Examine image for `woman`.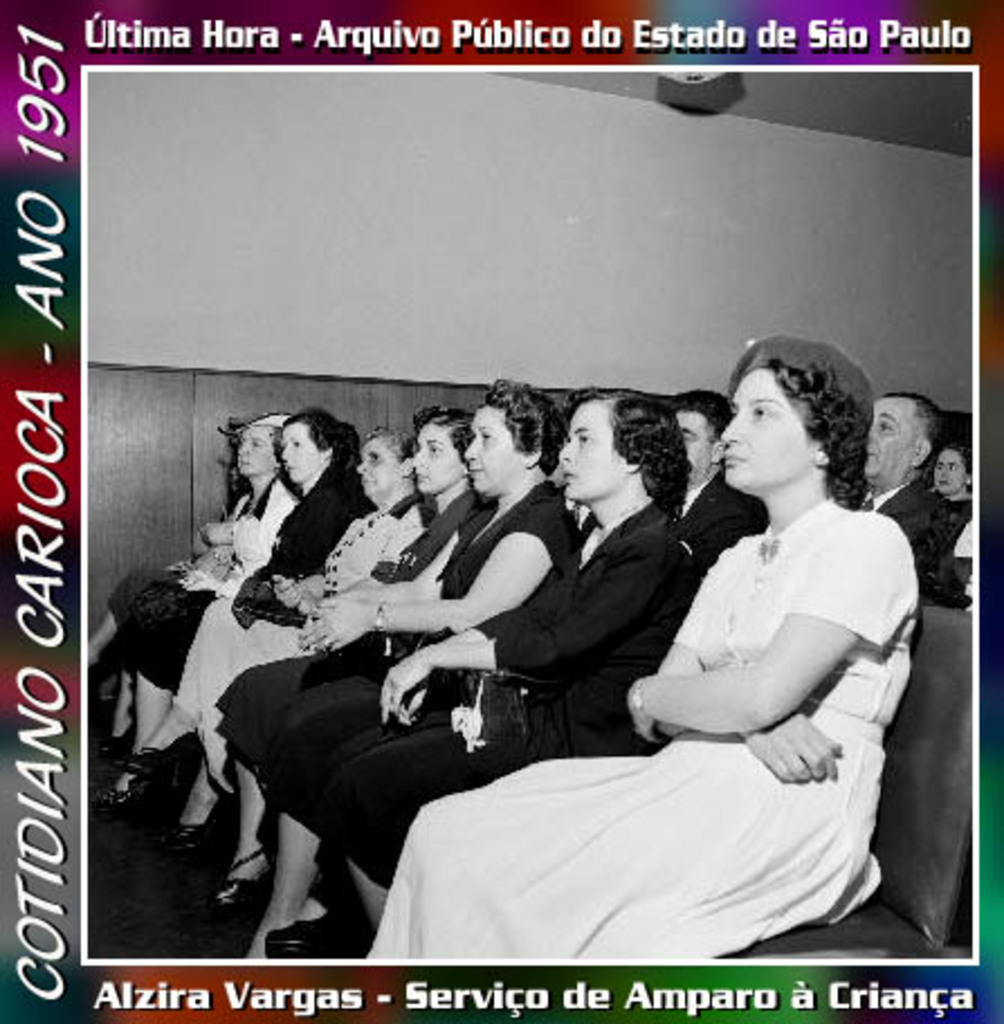
Examination result: [left=930, top=445, right=973, bottom=604].
